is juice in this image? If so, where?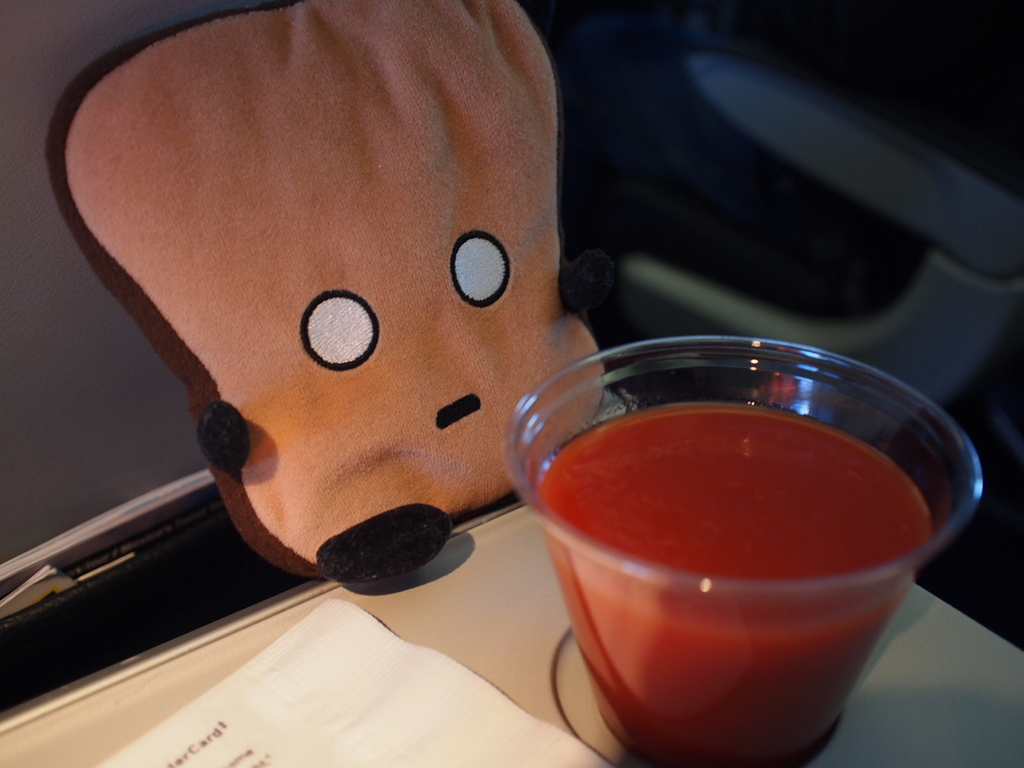
Yes, at <region>534, 396, 934, 767</region>.
